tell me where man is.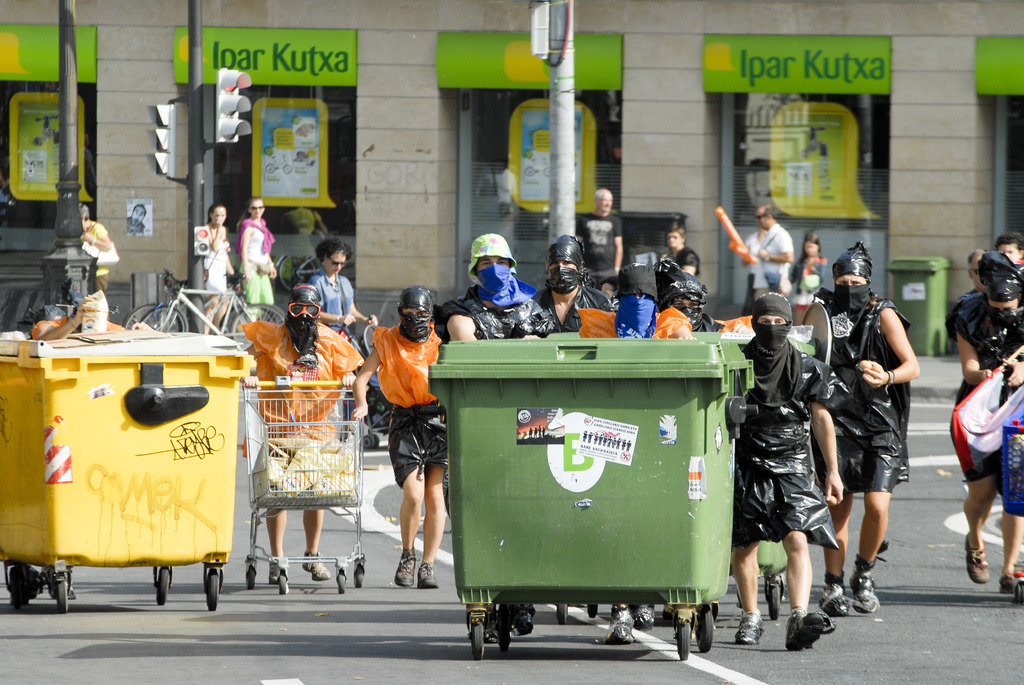
man is at <bbox>571, 185, 625, 293</bbox>.
